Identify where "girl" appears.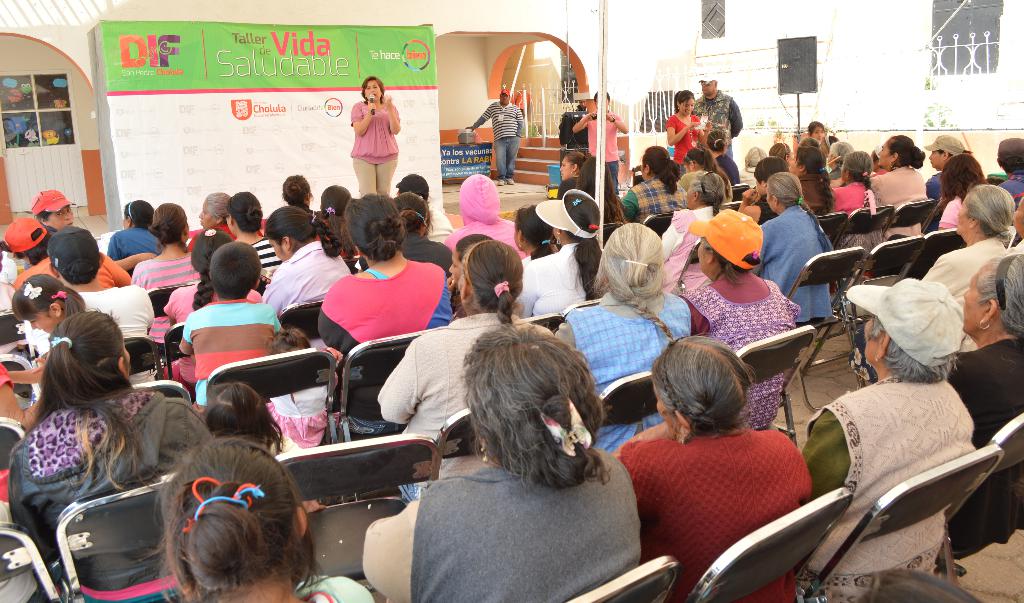
Appears at [left=227, top=194, right=284, bottom=272].
